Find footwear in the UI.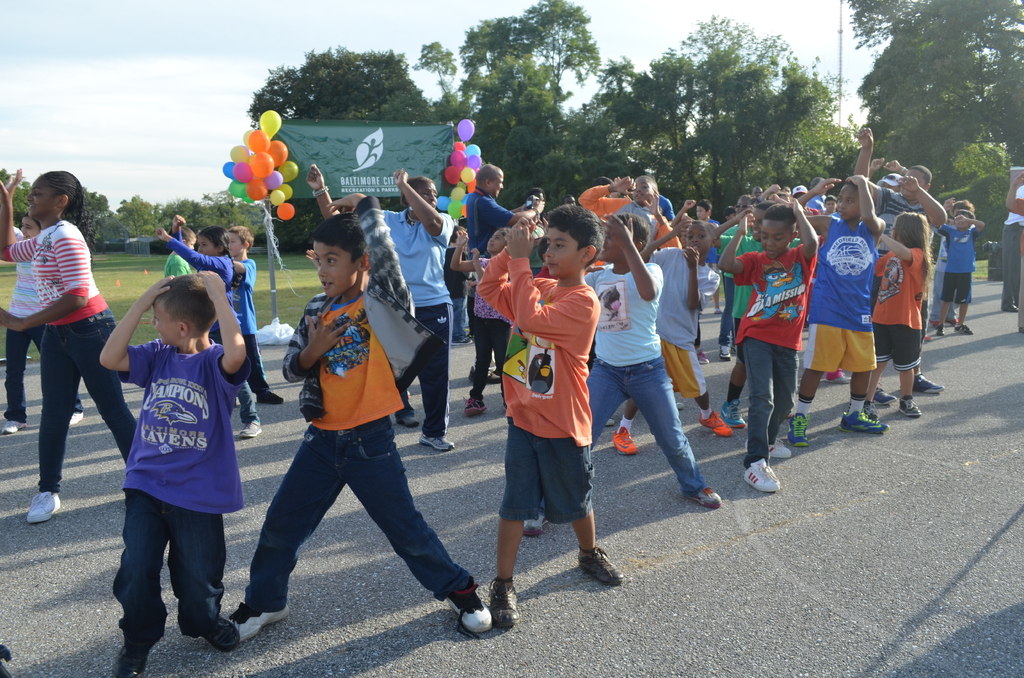
UI element at 861/408/890/430.
